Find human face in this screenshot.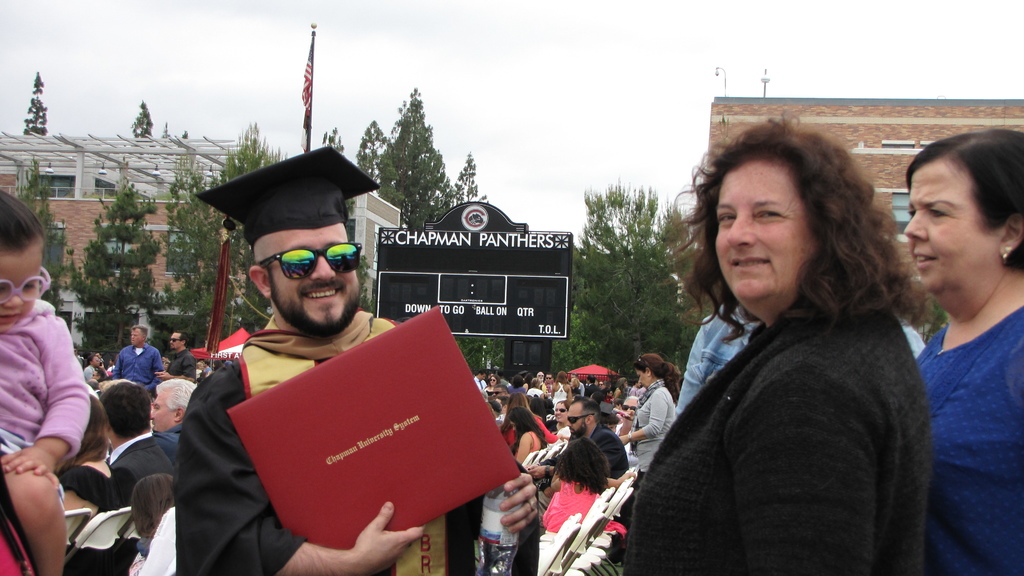
The bounding box for human face is rect(0, 240, 40, 335).
